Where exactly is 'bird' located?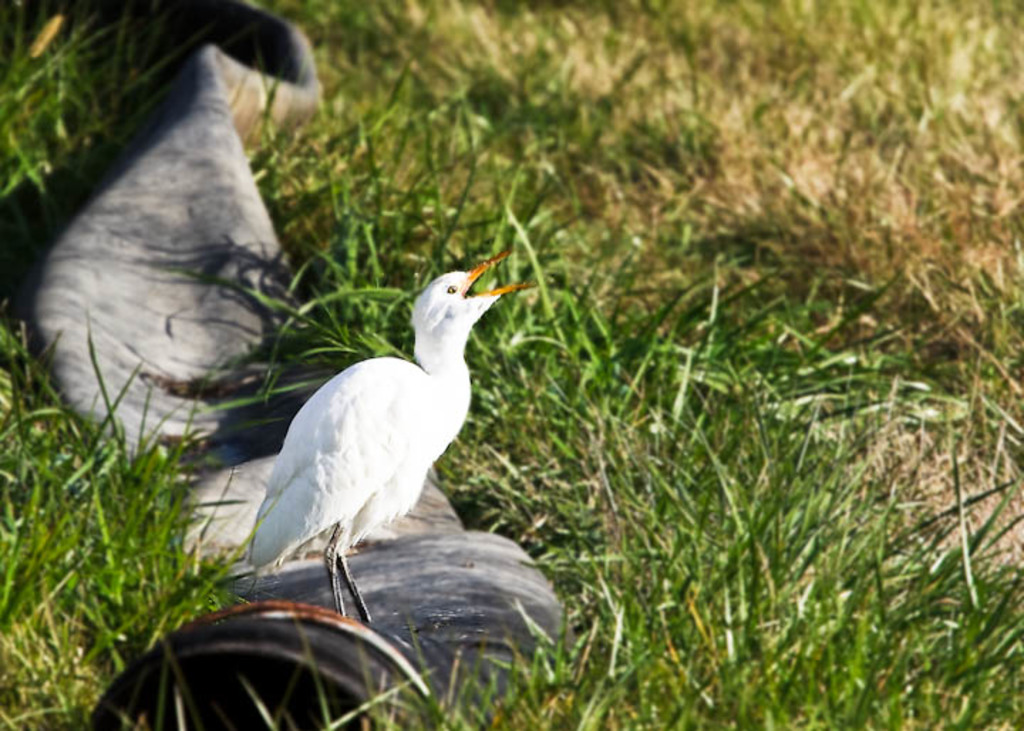
Its bounding box is pyautogui.locateOnScreen(232, 250, 519, 631).
